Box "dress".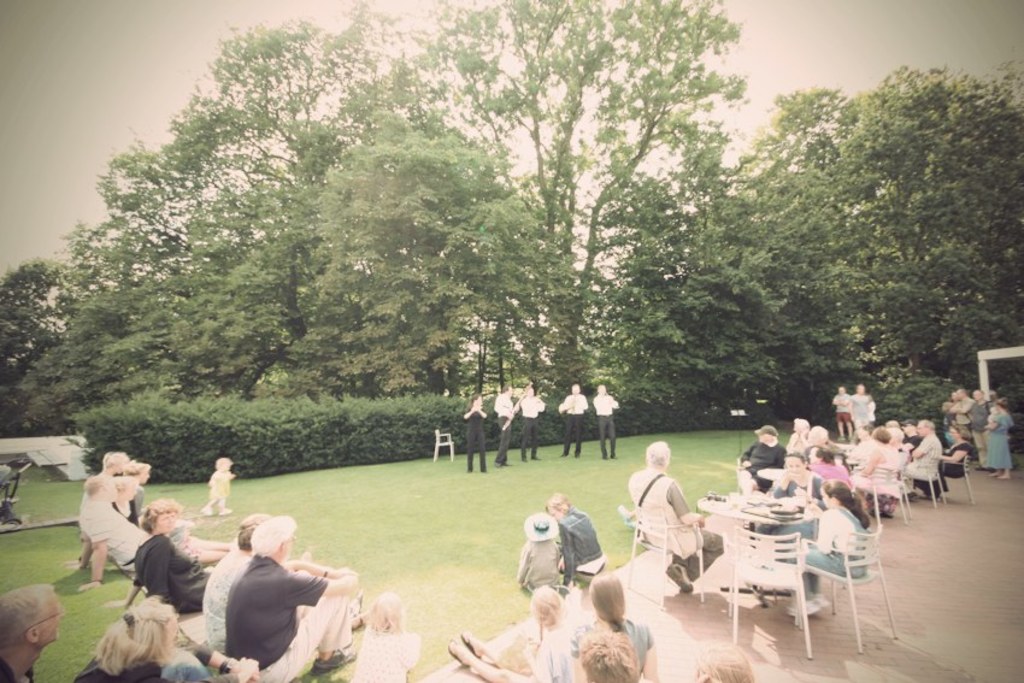
x1=983, y1=408, x2=1011, y2=467.
